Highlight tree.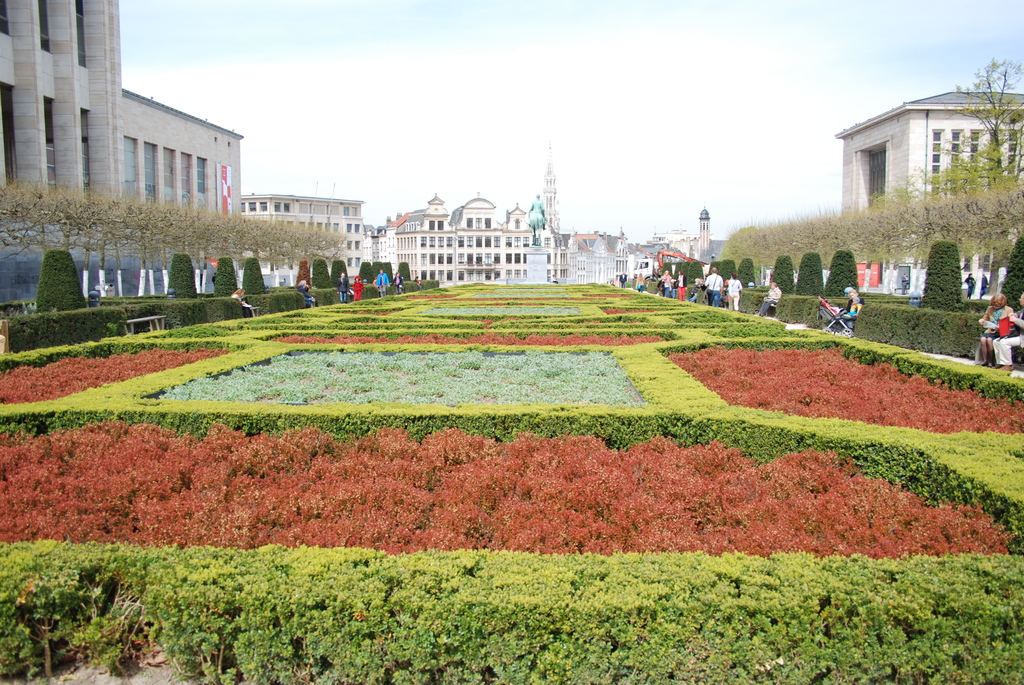
Highlighted region: locate(210, 254, 236, 300).
